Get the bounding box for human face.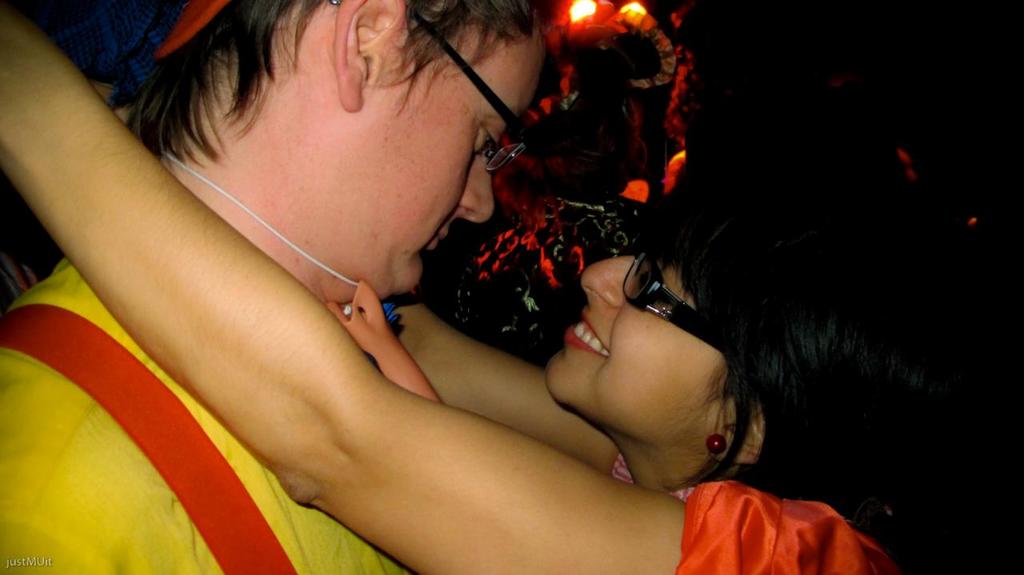
351:39:546:295.
